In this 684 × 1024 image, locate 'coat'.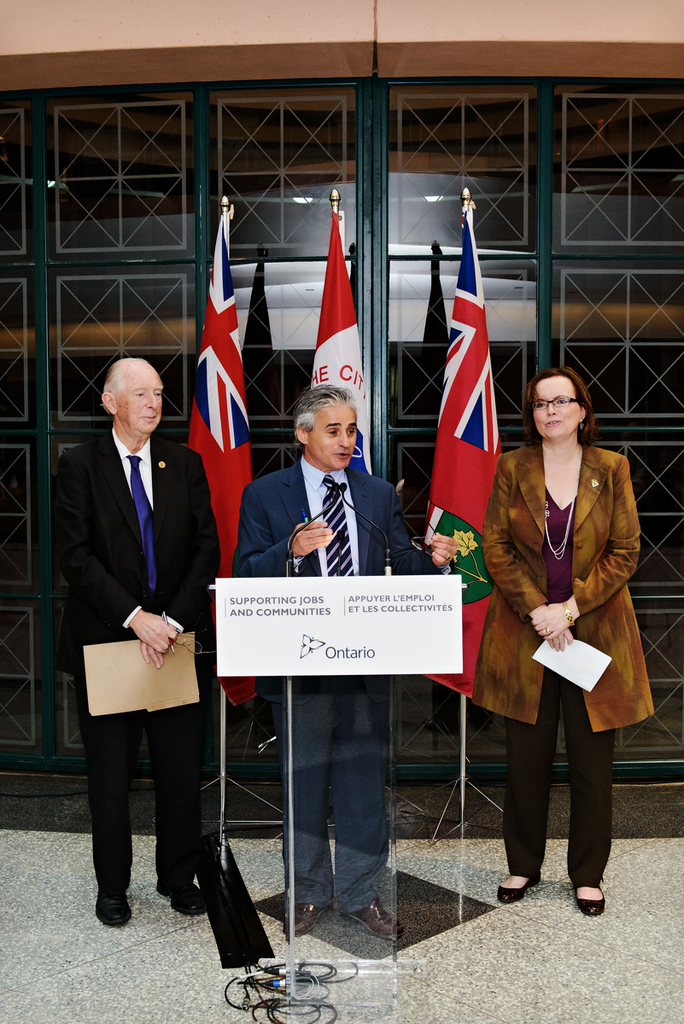
Bounding box: <bbox>45, 418, 220, 678</bbox>.
